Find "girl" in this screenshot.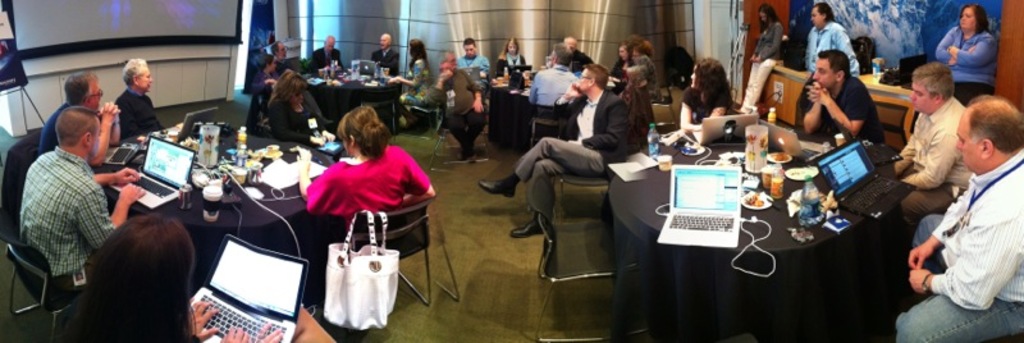
The bounding box for "girl" is x1=745 y1=0 x2=786 y2=114.
